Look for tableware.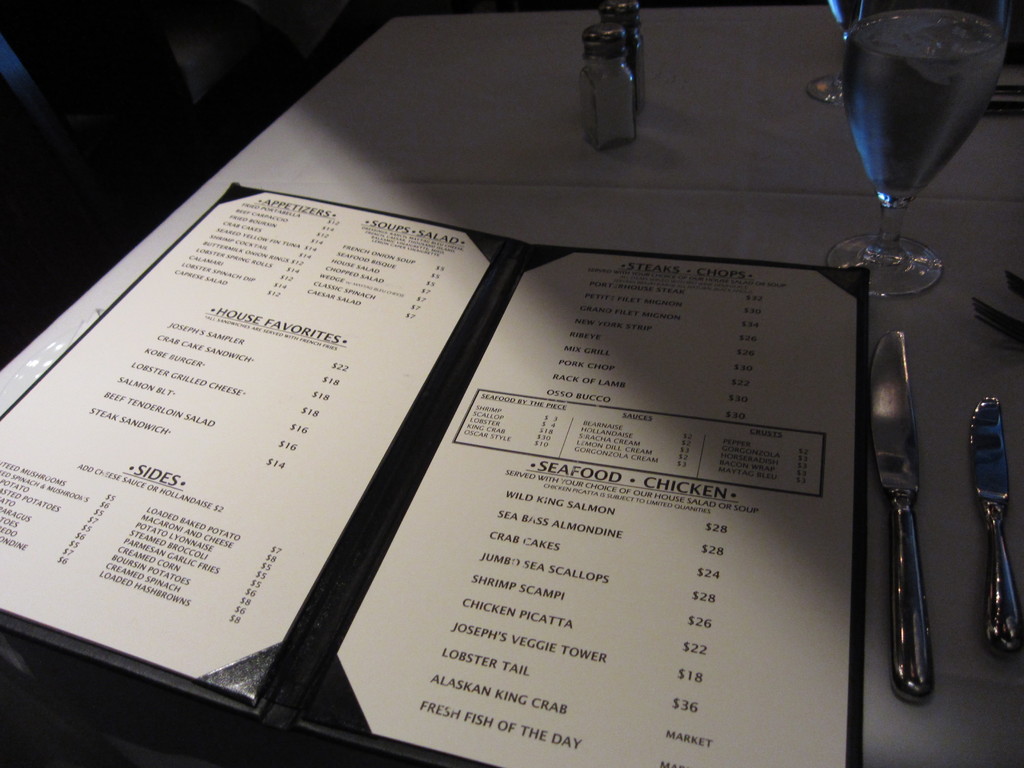
Found: 865,327,939,703.
